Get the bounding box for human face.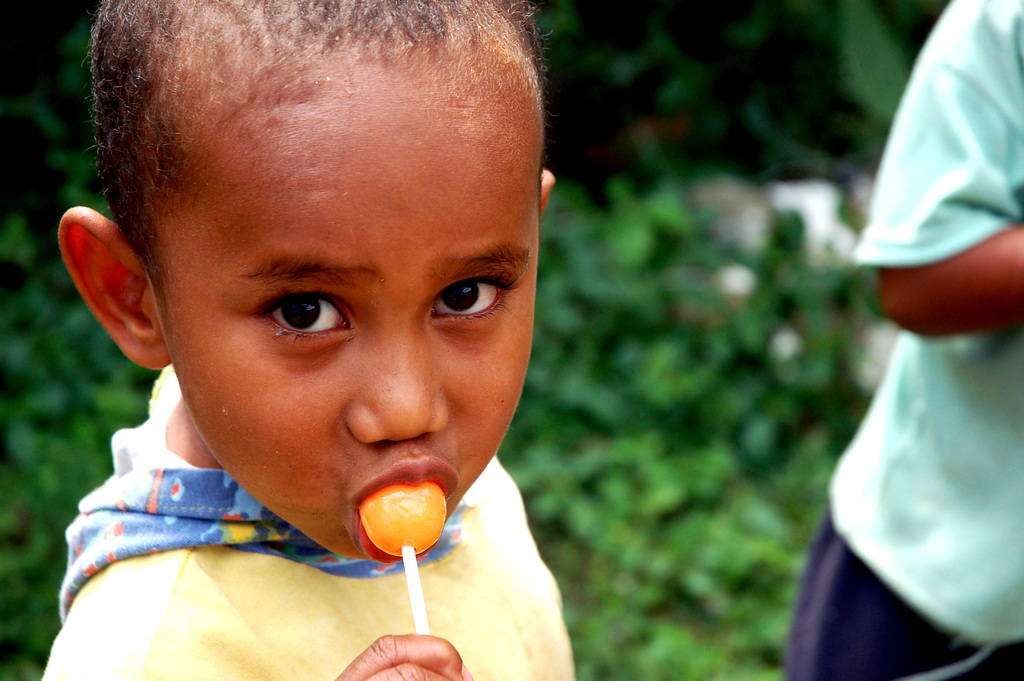
[148, 70, 539, 570].
